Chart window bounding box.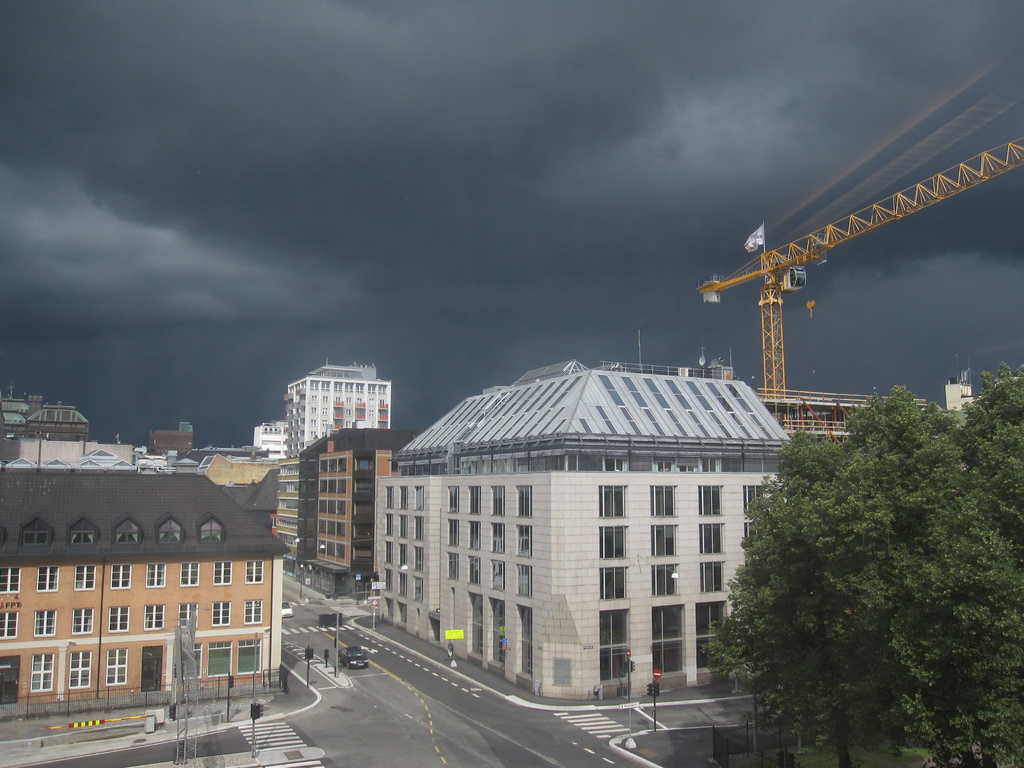
Charted: x1=495 y1=597 x2=509 y2=659.
